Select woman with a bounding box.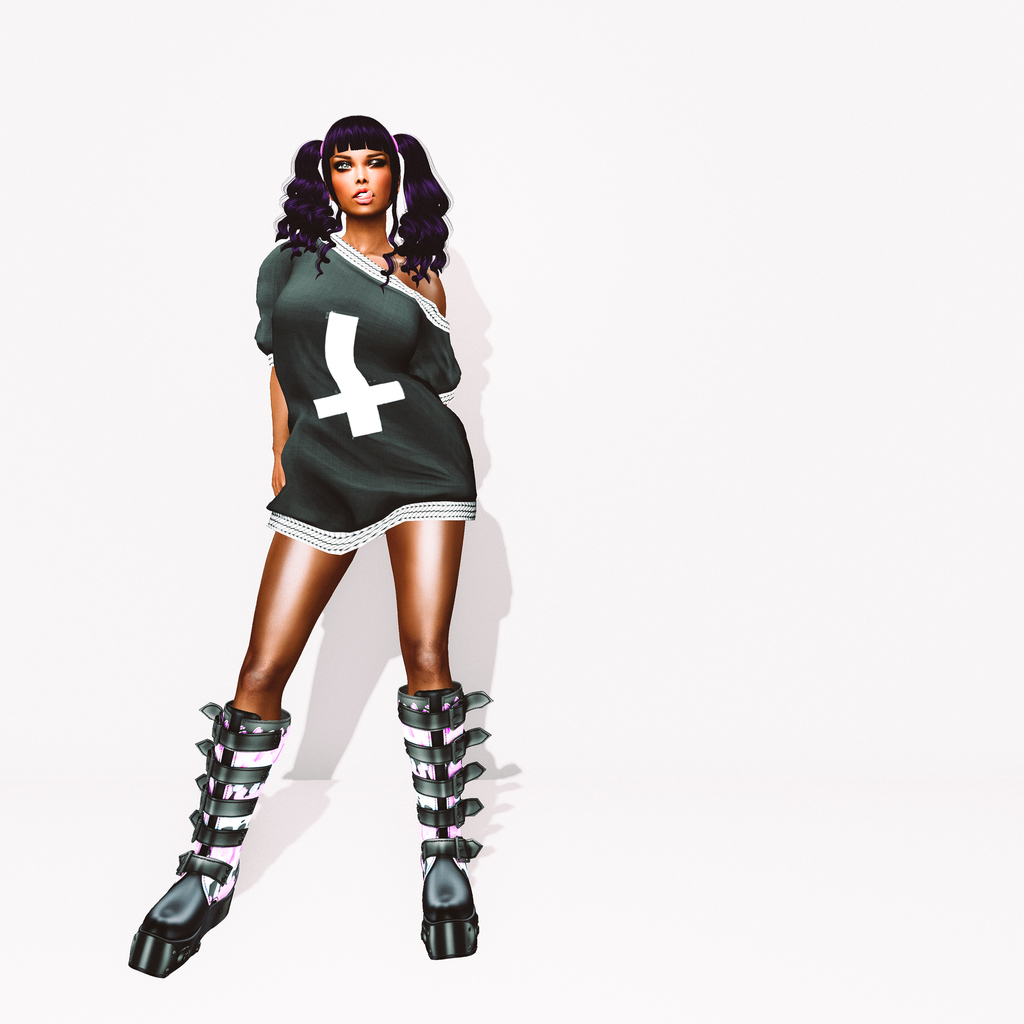
[left=125, top=110, right=490, bottom=977].
